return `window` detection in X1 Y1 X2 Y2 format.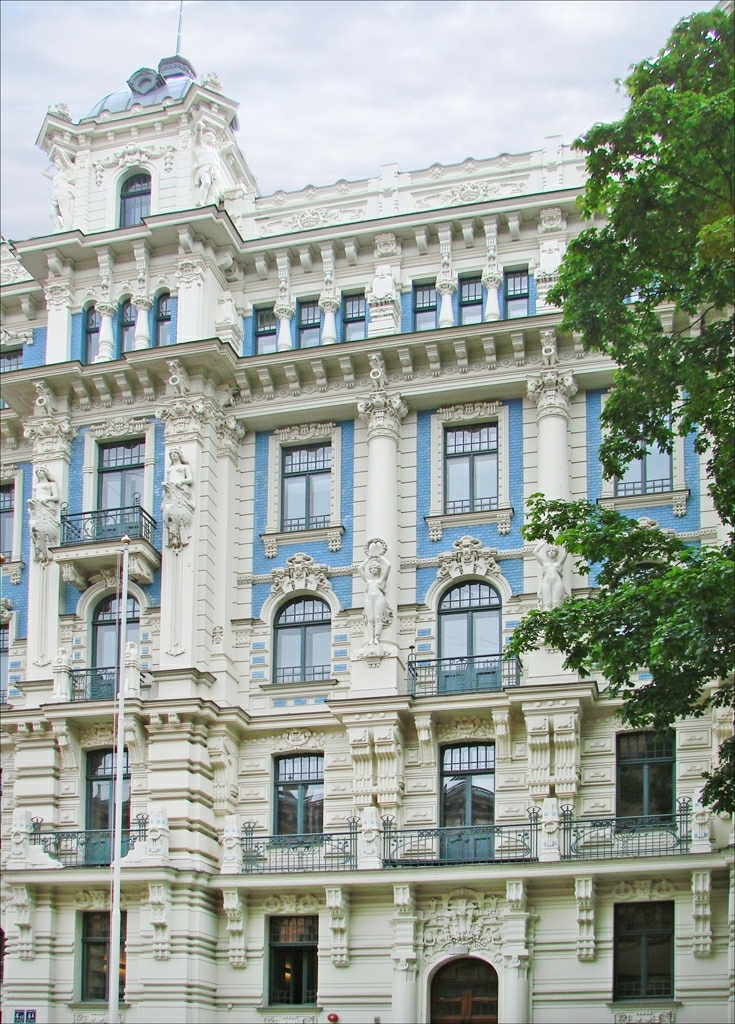
0 475 16 563.
